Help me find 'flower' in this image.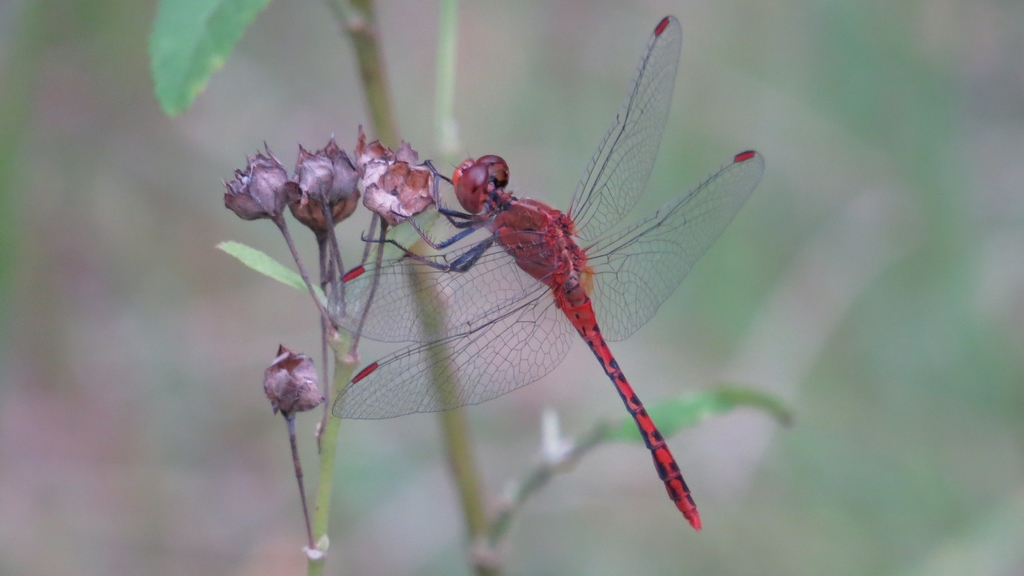
Found it: [left=351, top=142, right=432, bottom=217].
